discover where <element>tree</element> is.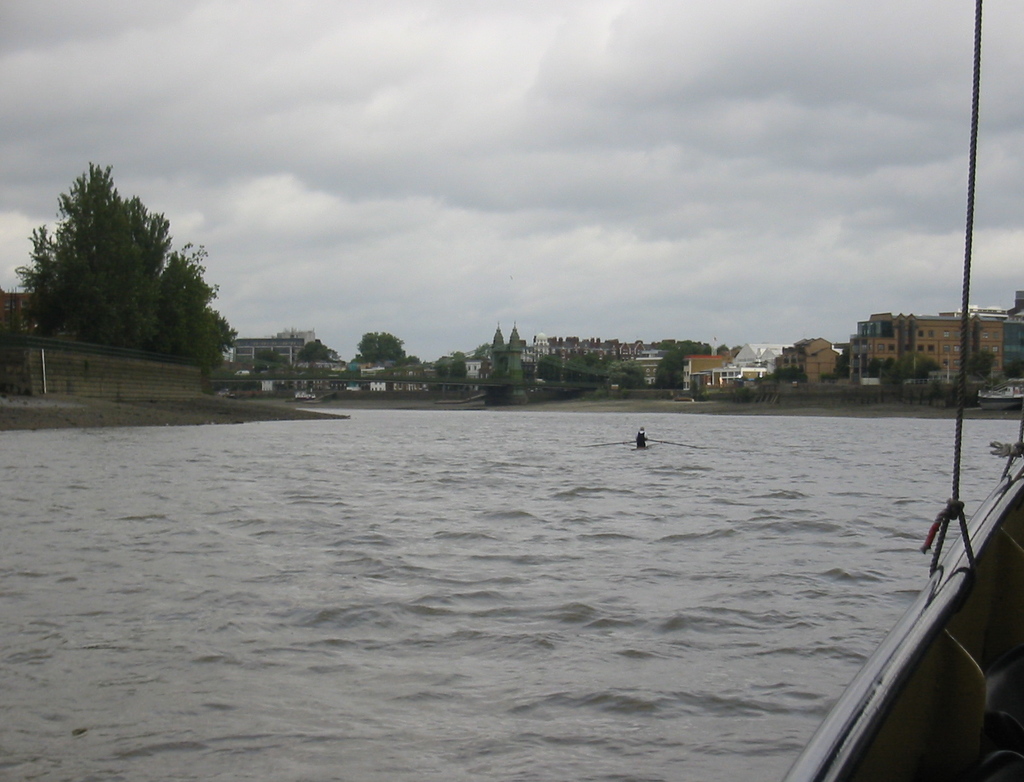
Discovered at rect(968, 352, 997, 382).
